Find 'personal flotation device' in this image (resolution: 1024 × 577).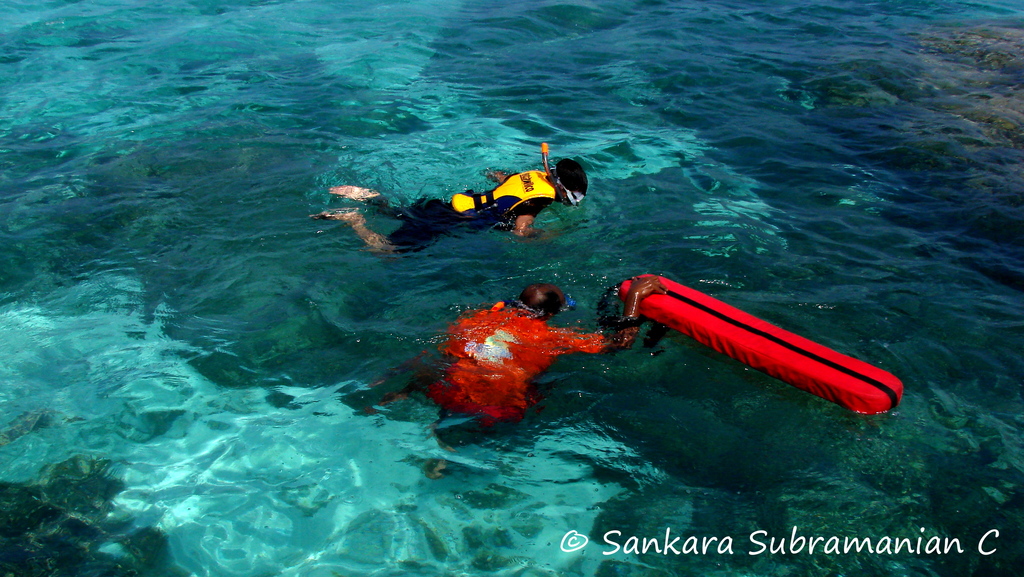
select_region(450, 172, 556, 222).
